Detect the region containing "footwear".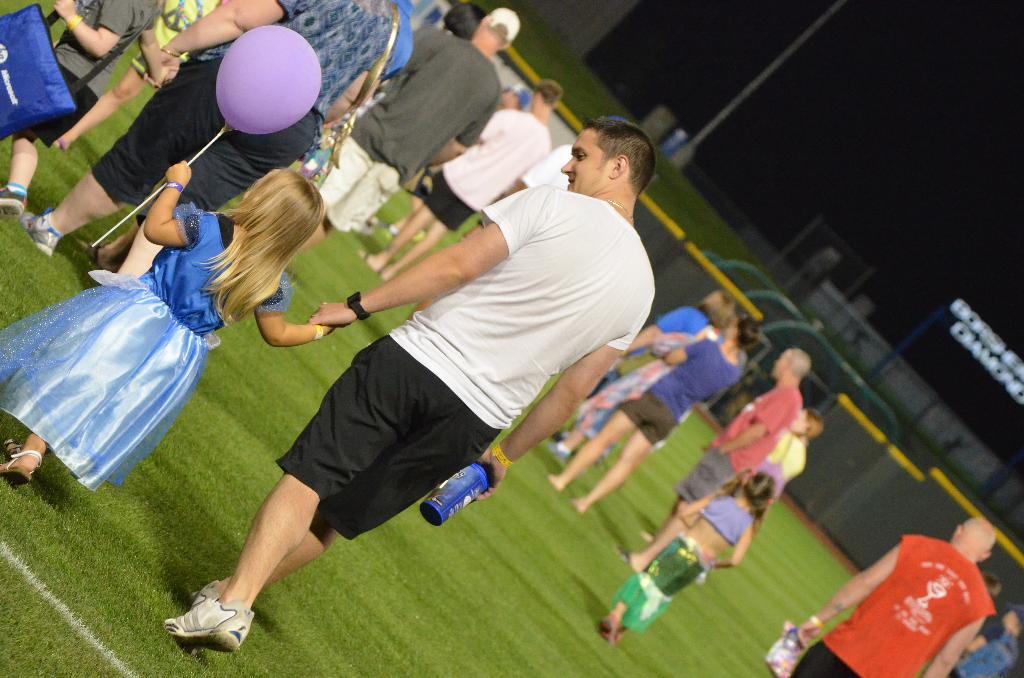
[165, 600, 255, 652].
